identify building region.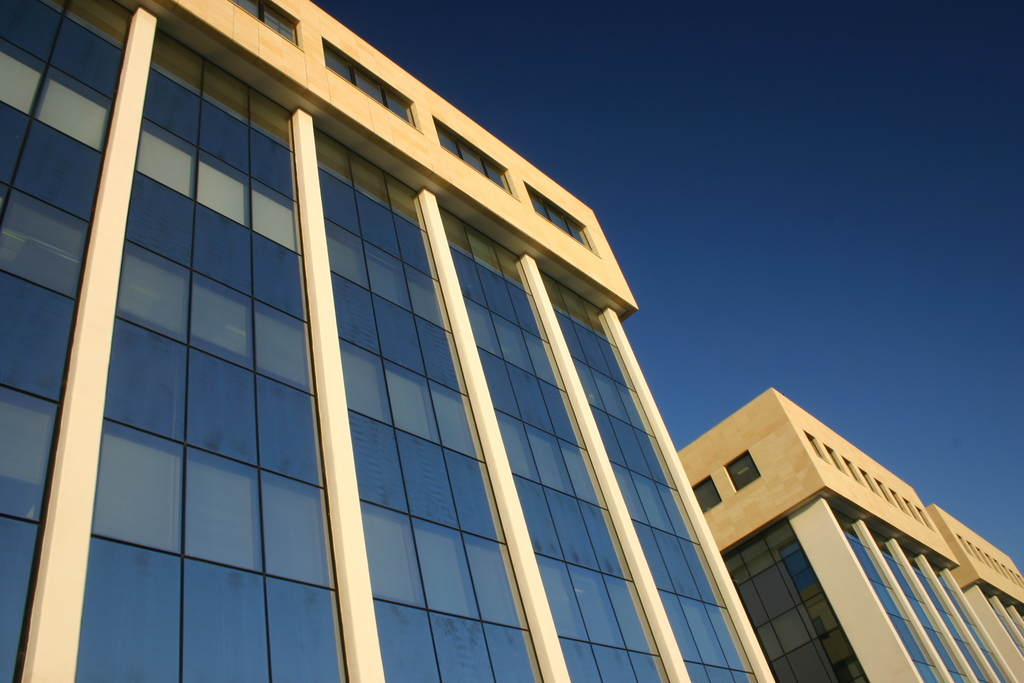
Region: 924:504:1023:679.
